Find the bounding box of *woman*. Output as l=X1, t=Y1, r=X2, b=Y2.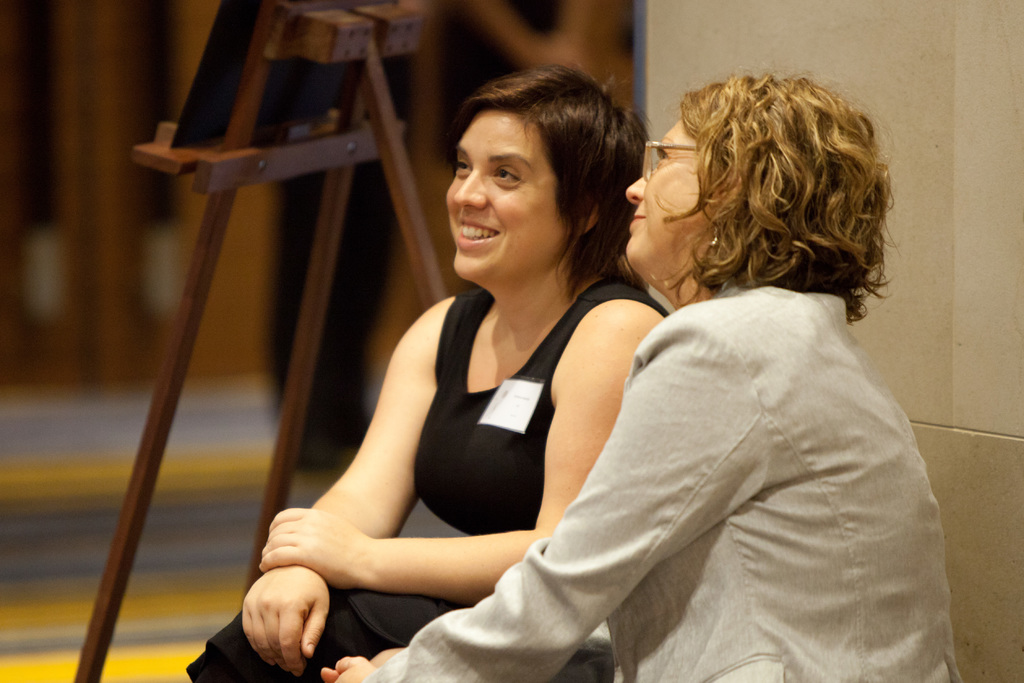
l=321, t=68, r=961, b=682.
